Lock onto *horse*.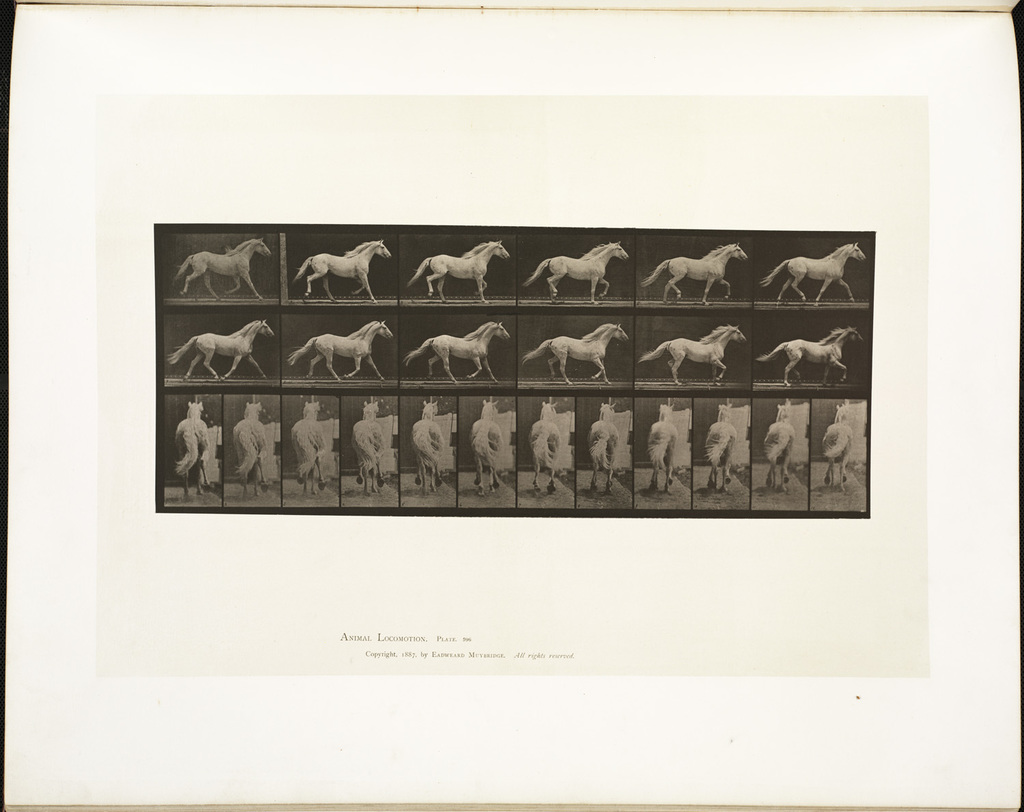
Locked: bbox=(527, 404, 562, 491).
